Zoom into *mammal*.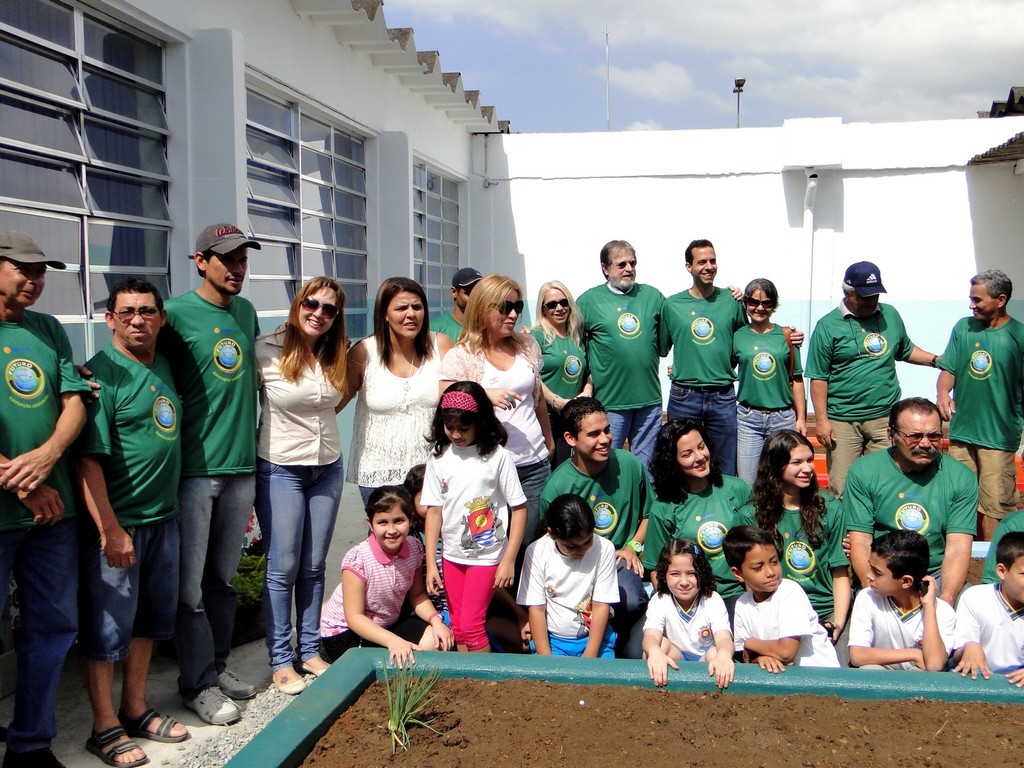
Zoom target: bbox=(954, 530, 1023, 686).
